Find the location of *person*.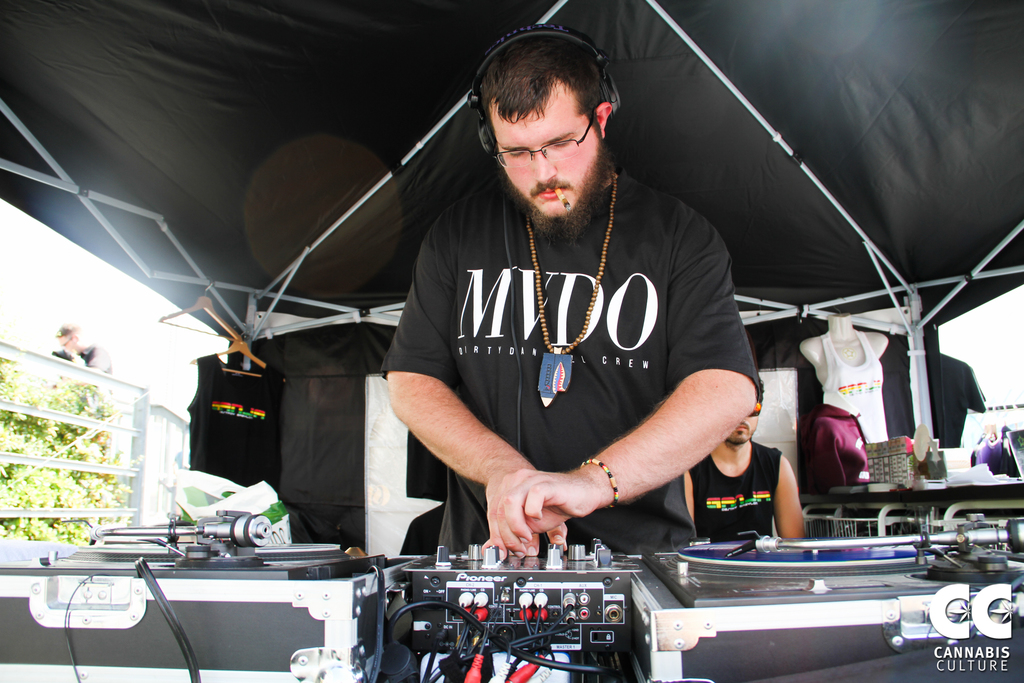
Location: (424,69,770,584).
